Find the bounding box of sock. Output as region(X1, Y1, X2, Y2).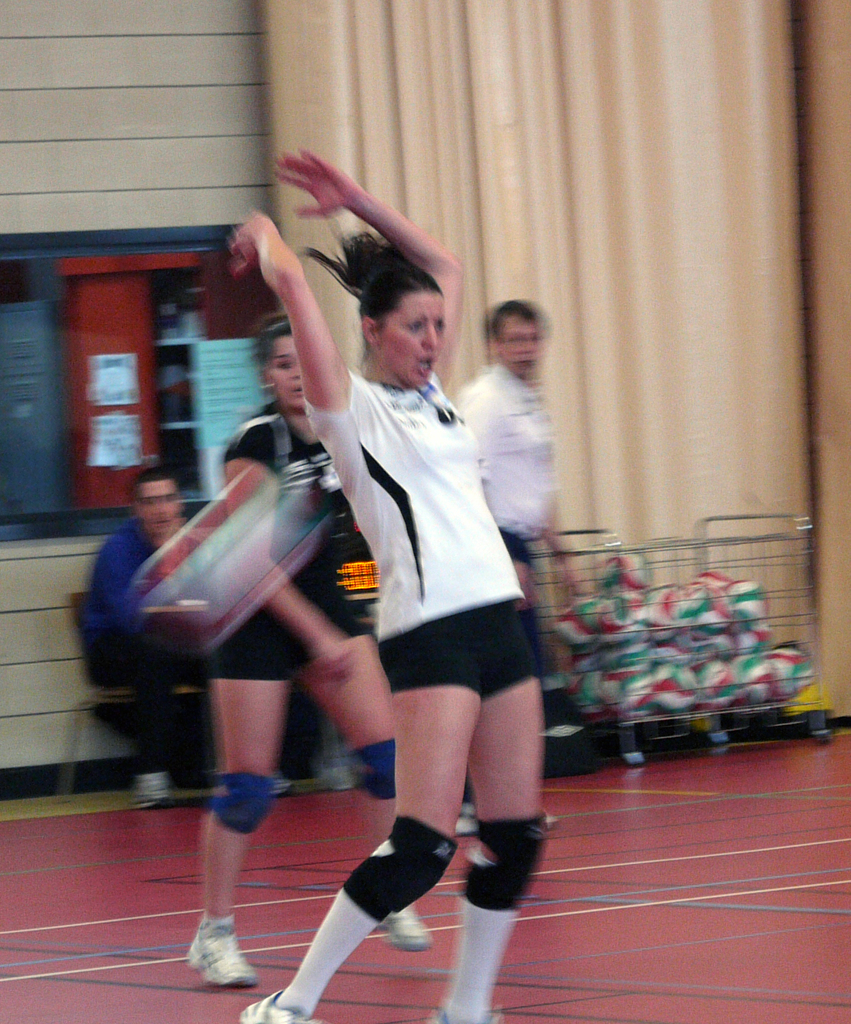
region(277, 888, 381, 1017).
